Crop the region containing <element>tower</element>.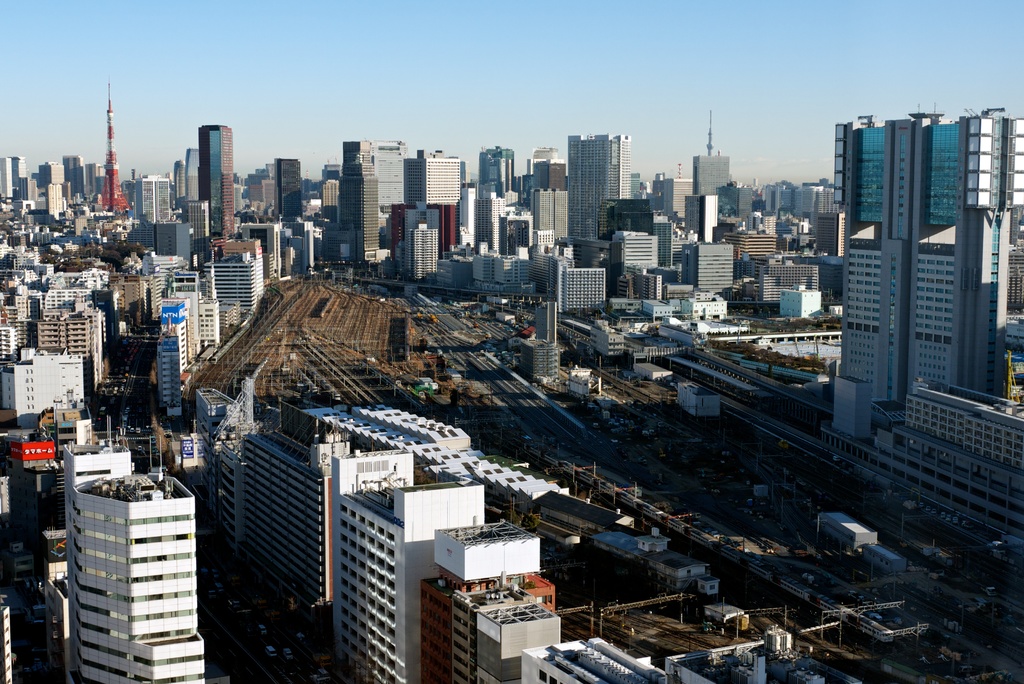
Crop region: bbox(159, 338, 181, 412).
